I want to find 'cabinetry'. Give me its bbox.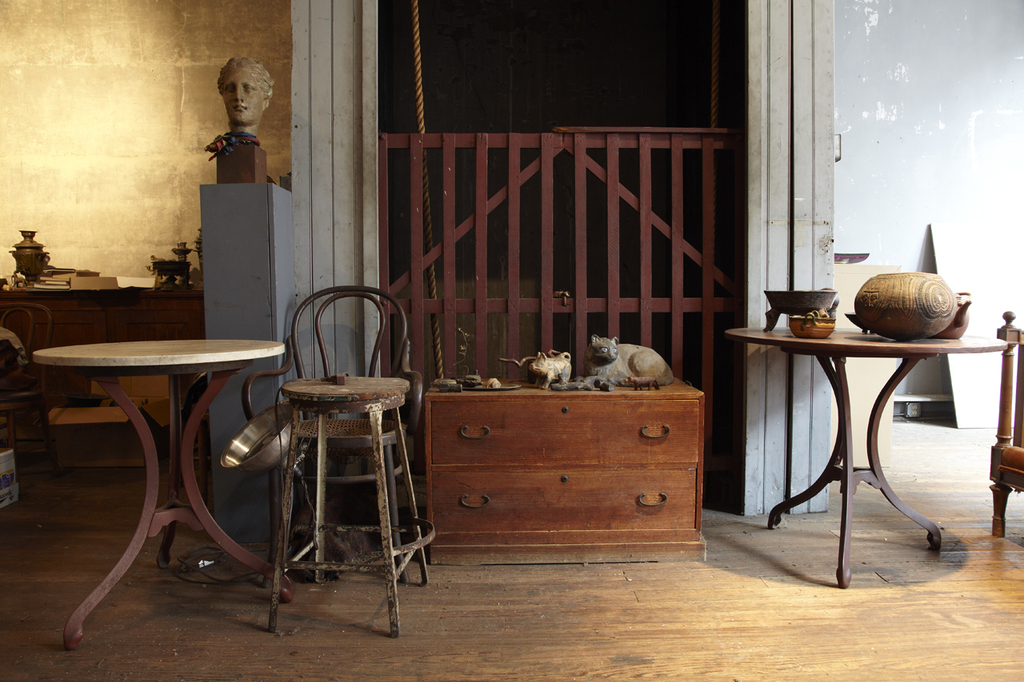
box=[198, 183, 311, 552].
